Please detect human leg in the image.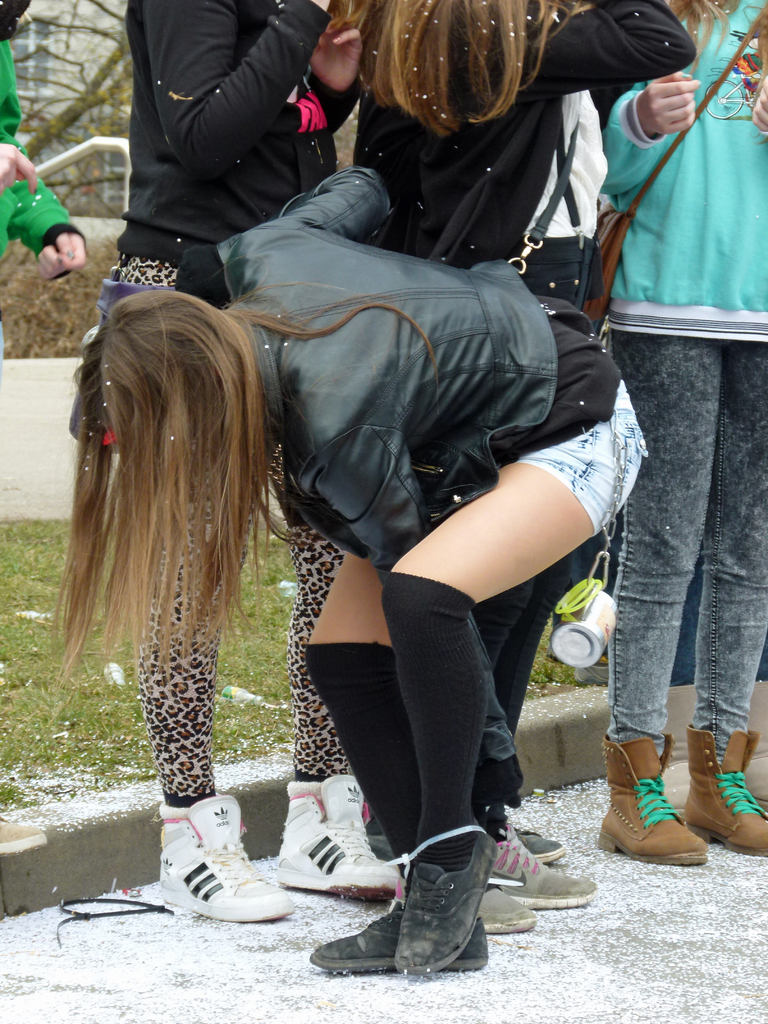
left=618, top=309, right=719, bottom=853.
